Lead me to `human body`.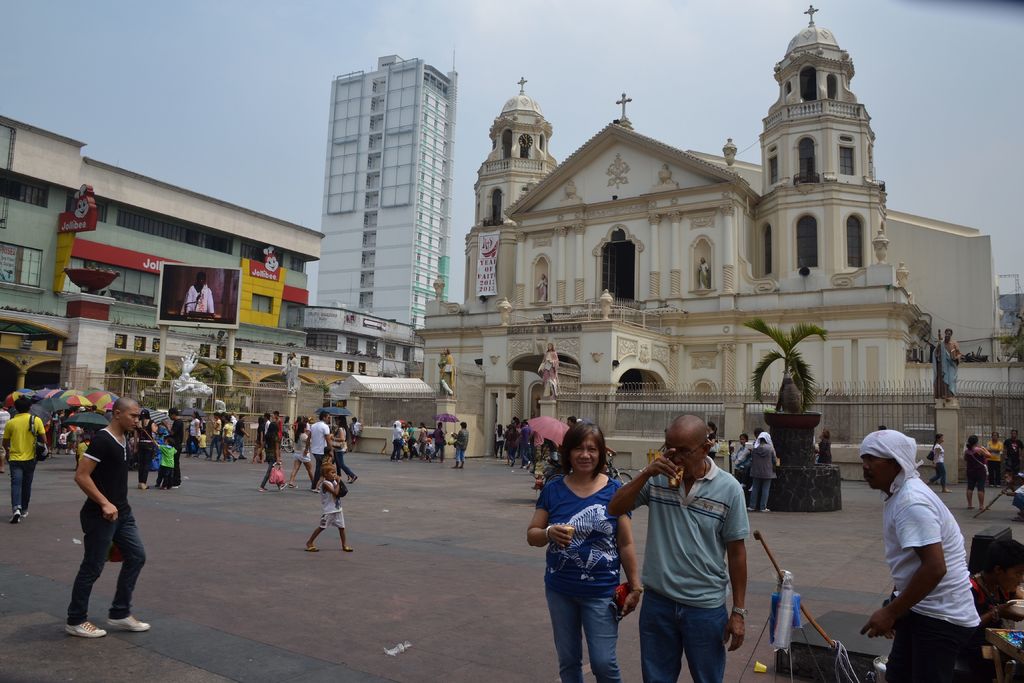
Lead to <bbox>304, 476, 356, 552</bbox>.
